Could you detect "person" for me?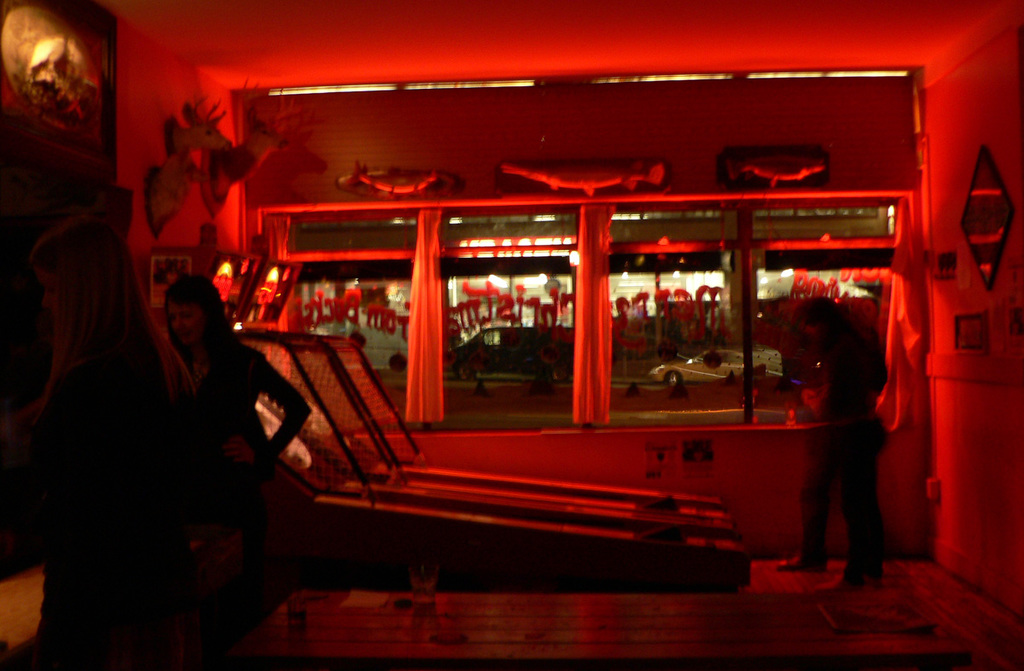
Detection result: left=160, top=273, right=310, bottom=478.
